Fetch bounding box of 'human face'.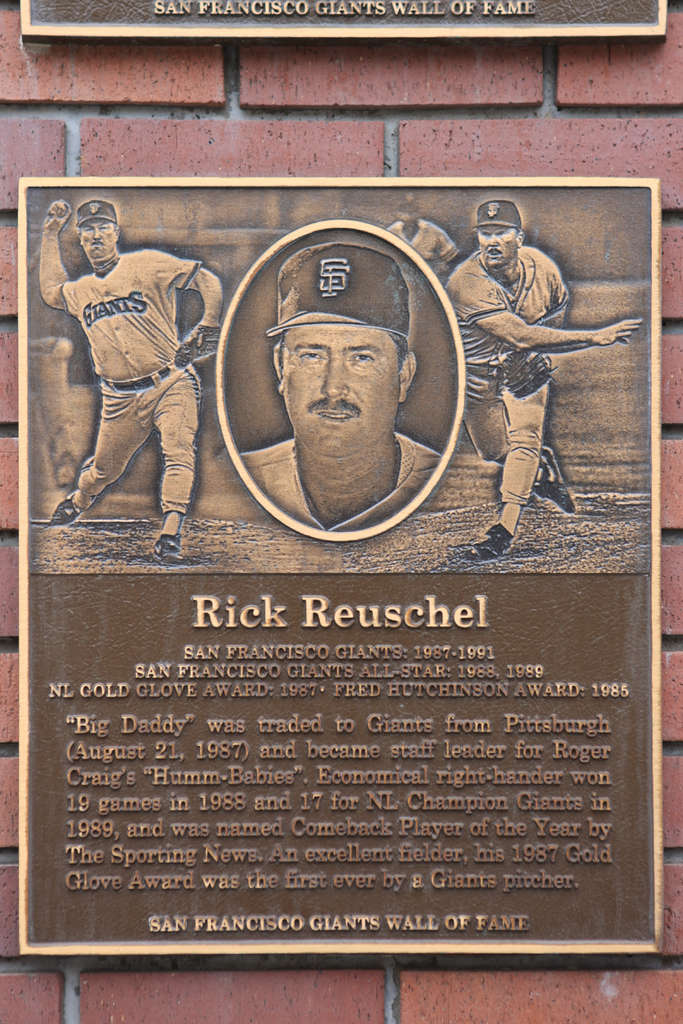
Bbox: Rect(281, 321, 401, 465).
